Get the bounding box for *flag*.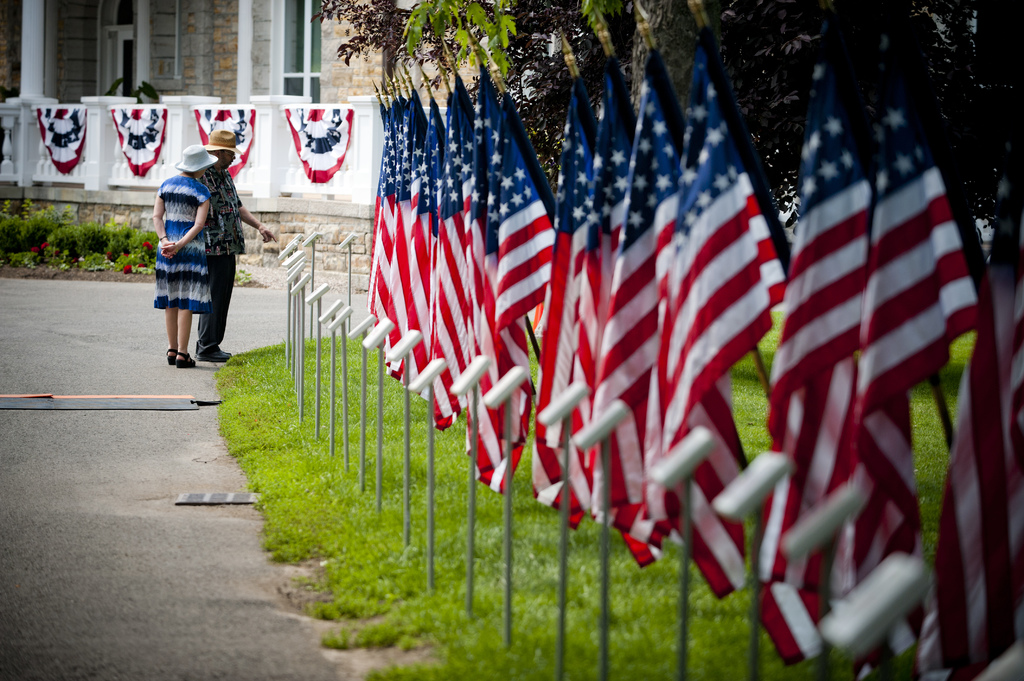
[908,208,1023,680].
